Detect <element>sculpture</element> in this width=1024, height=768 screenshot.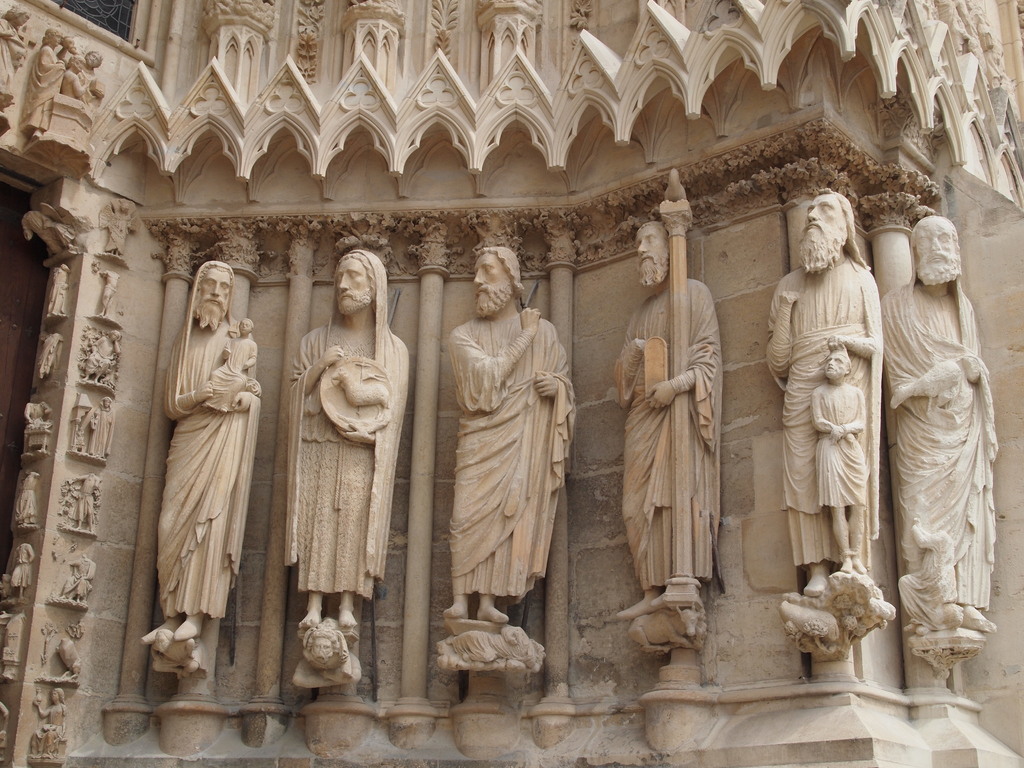
Detection: [22,685,75,759].
